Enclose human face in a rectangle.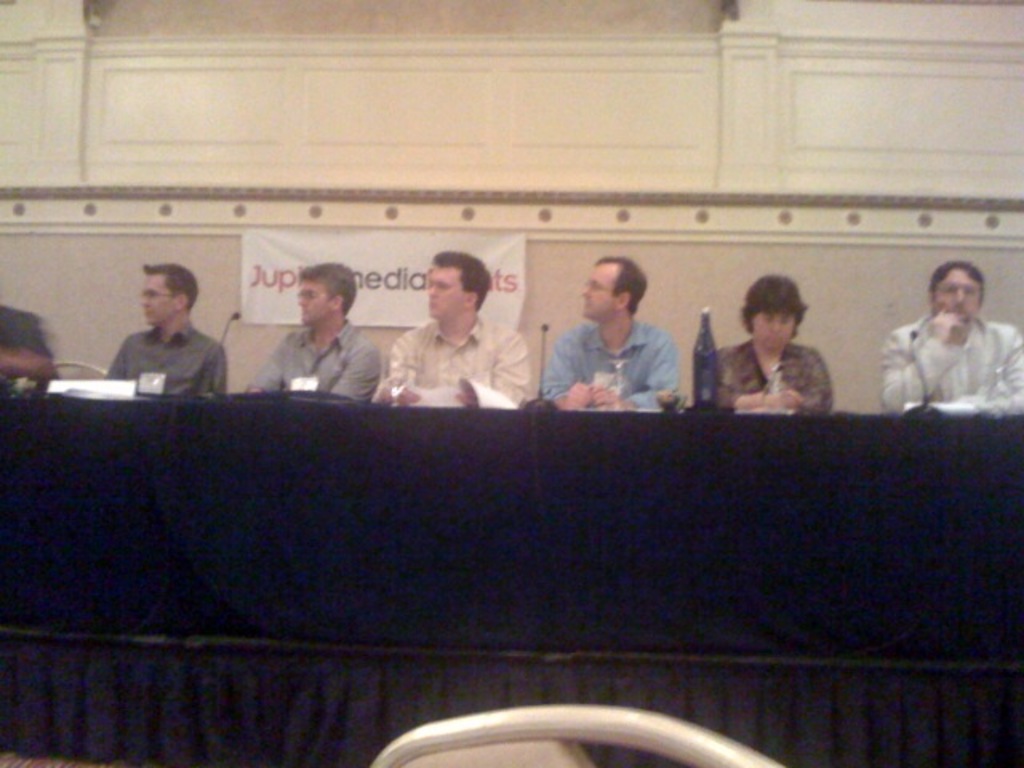
{"left": 938, "top": 264, "right": 978, "bottom": 317}.
